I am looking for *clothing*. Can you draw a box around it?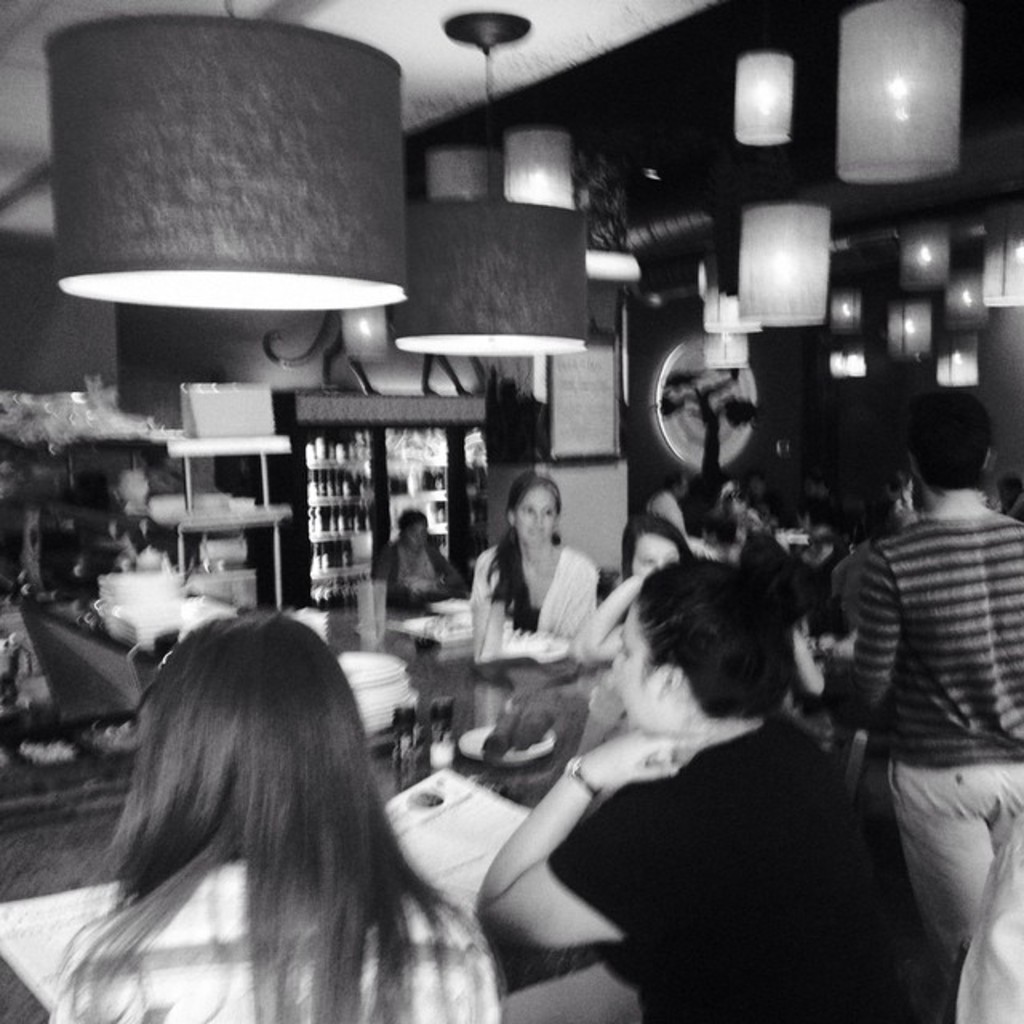
Sure, the bounding box is x1=371 y1=534 x2=462 y2=590.
